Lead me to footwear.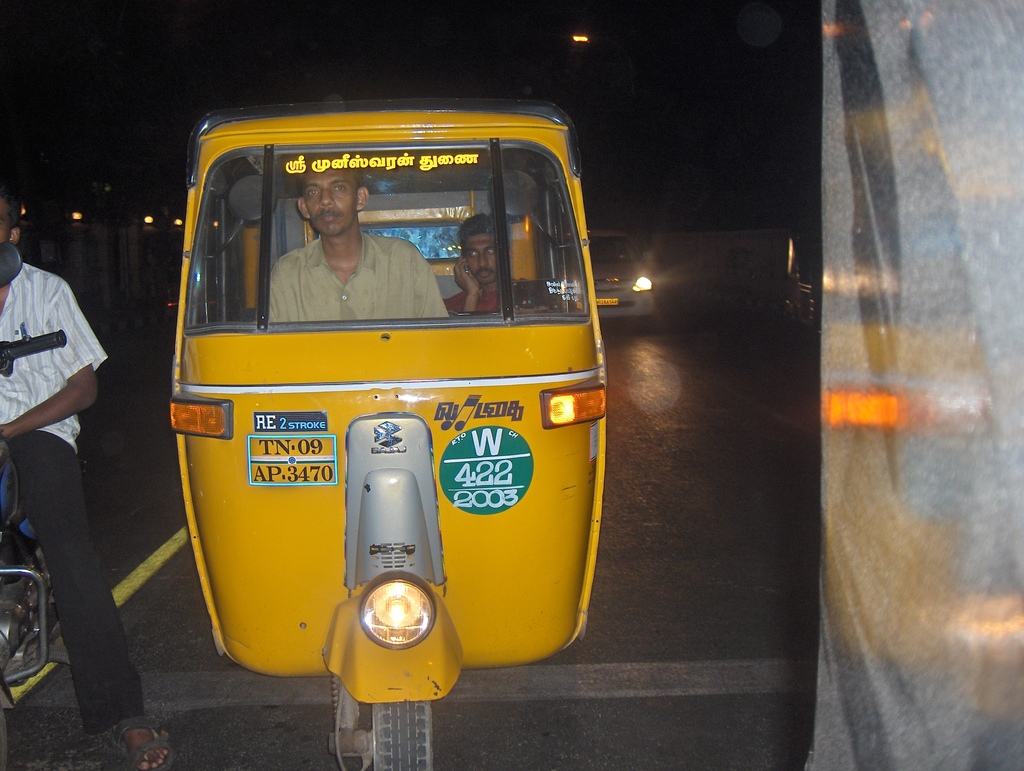
Lead to <bbox>115, 707, 173, 768</bbox>.
